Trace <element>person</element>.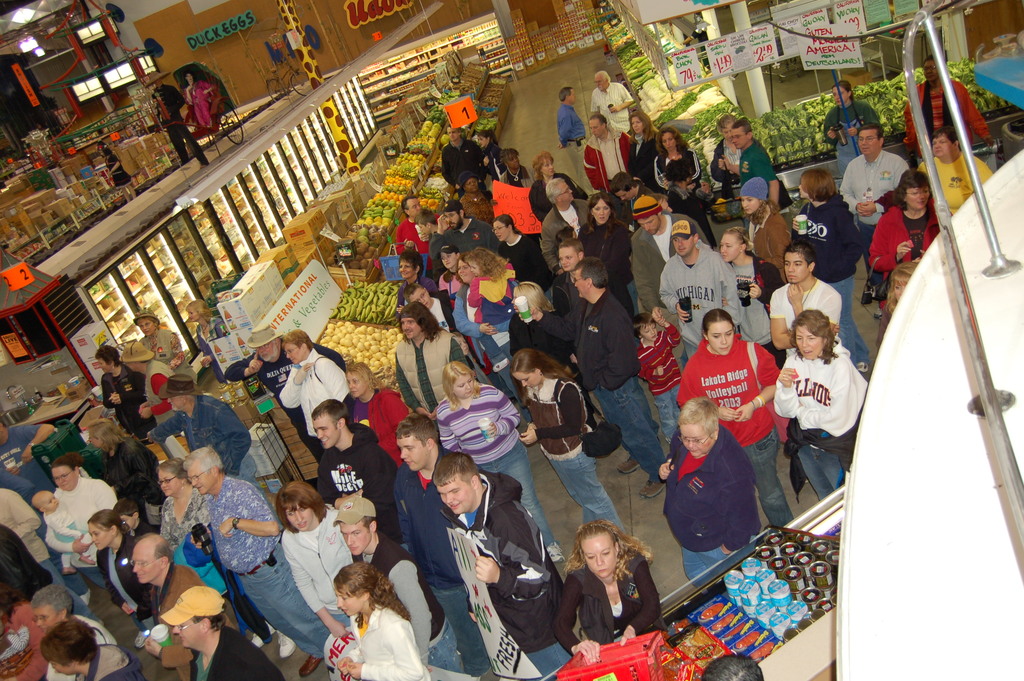
Traced to bbox(644, 195, 712, 309).
